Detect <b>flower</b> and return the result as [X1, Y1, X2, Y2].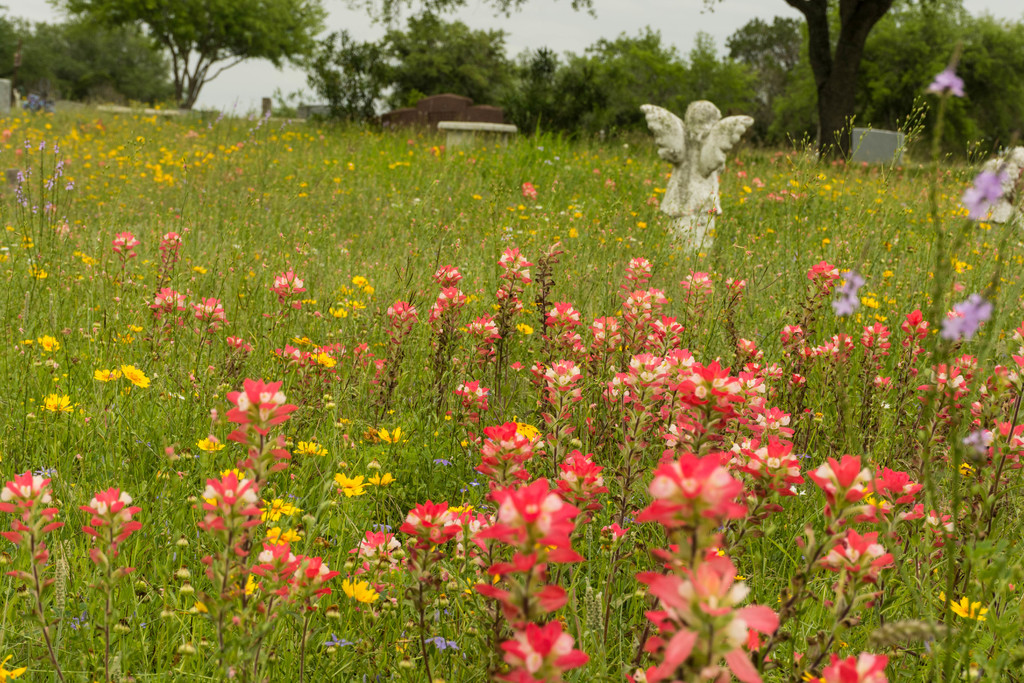
[827, 269, 867, 315].
